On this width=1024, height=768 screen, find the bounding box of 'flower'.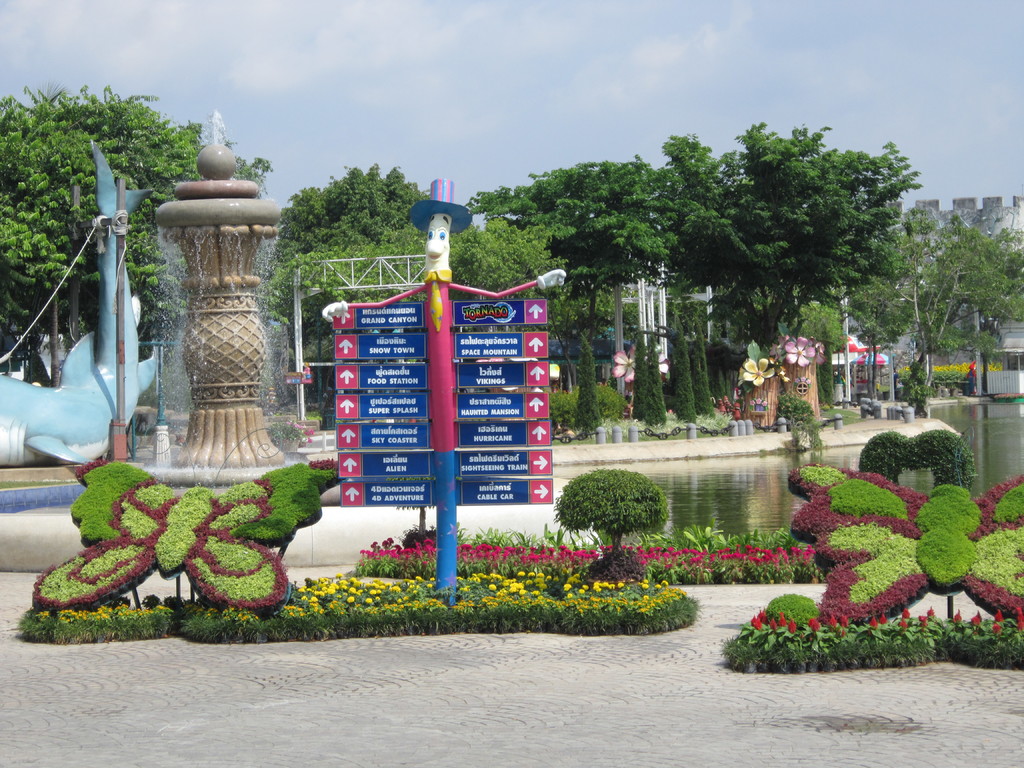
Bounding box: (769, 616, 778, 631).
